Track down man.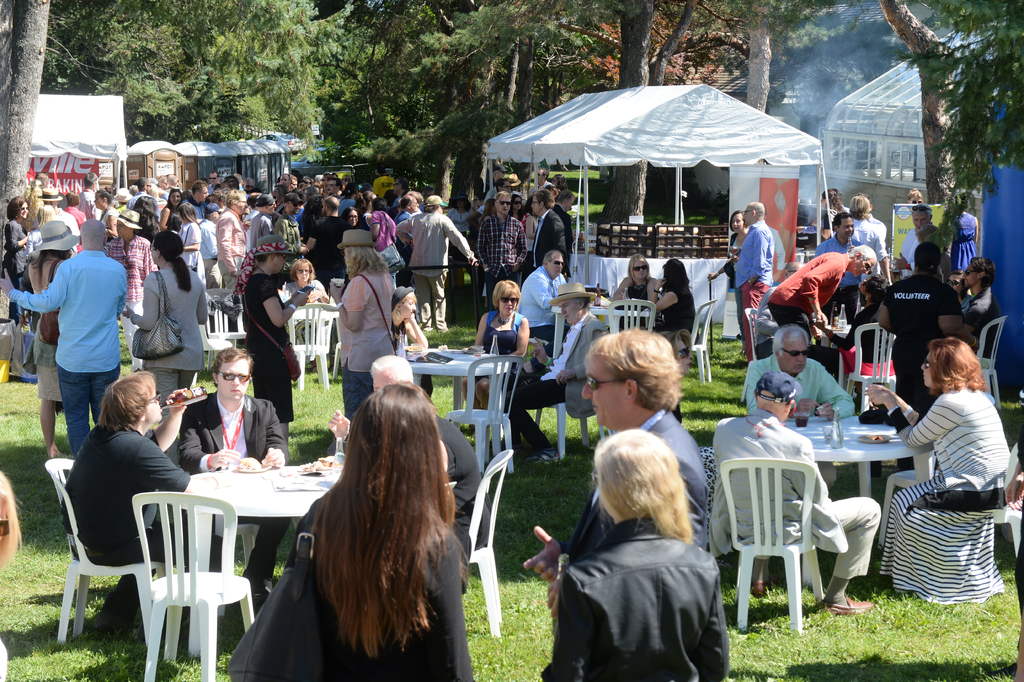
Tracked to (166,342,292,605).
